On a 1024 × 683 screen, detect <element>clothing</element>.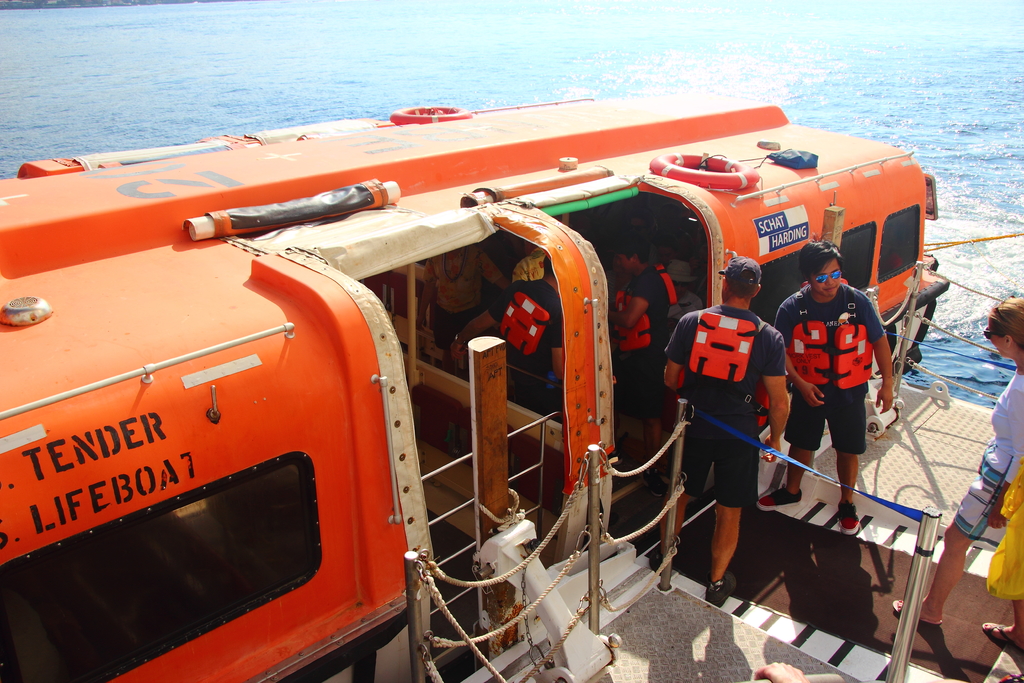
(x1=954, y1=368, x2=1023, y2=607).
